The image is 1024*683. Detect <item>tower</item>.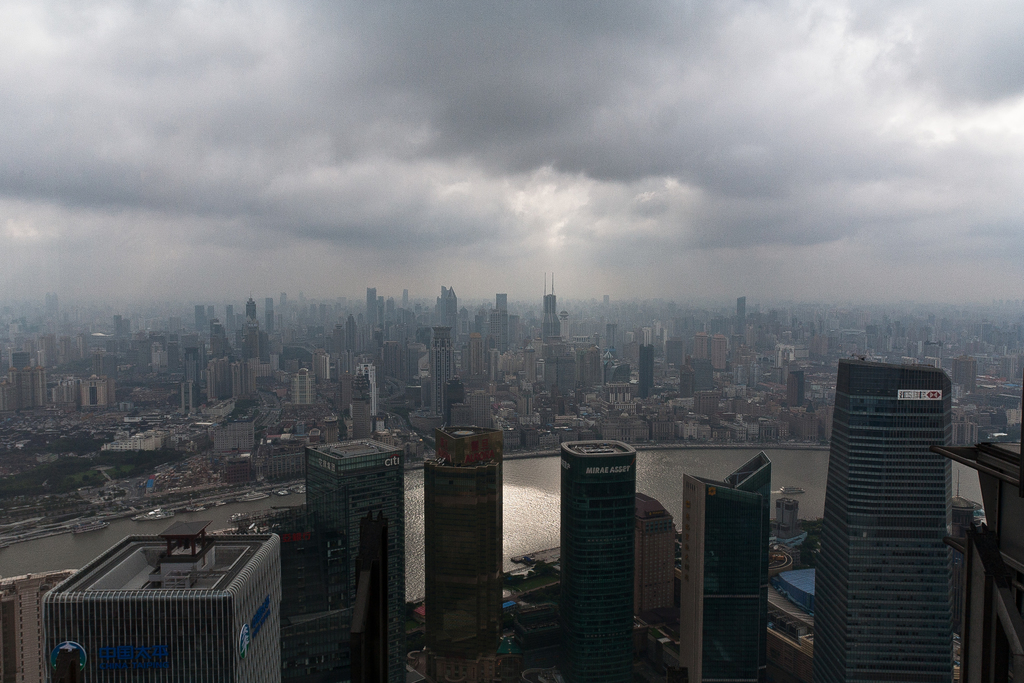
Detection: 425 425 502 682.
